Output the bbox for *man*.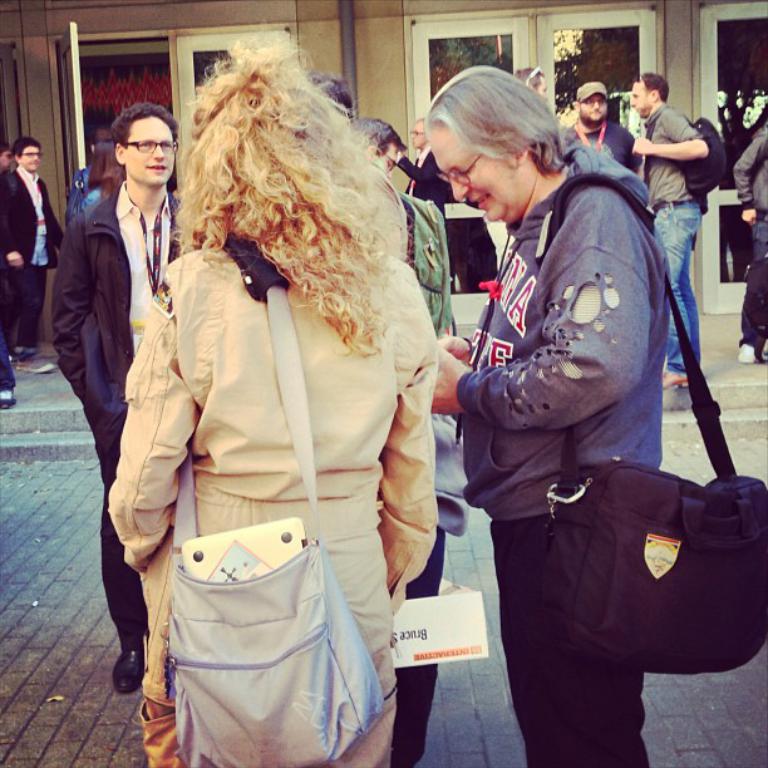
l=387, t=119, r=454, b=202.
